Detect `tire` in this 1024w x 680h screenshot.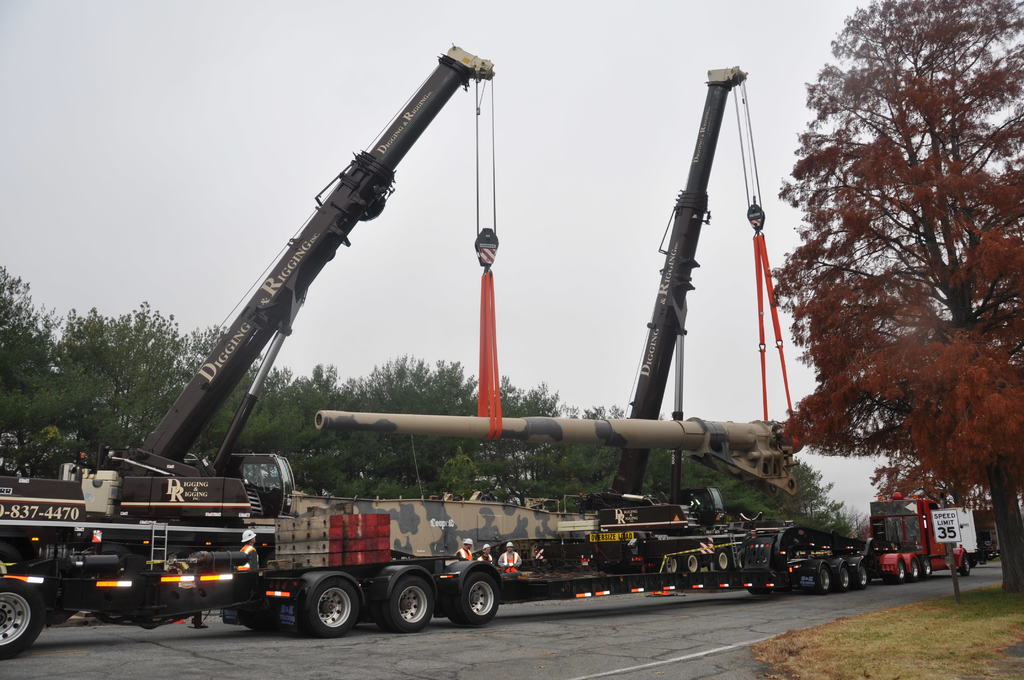
Detection: 908 560 925 581.
